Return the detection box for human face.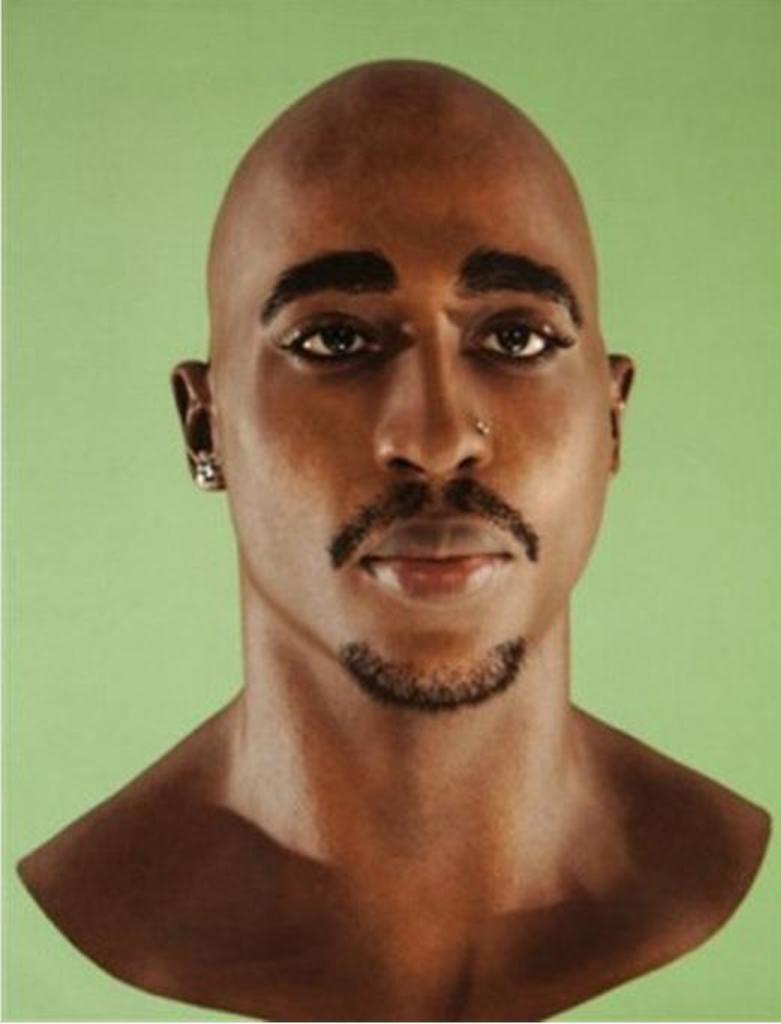
<box>216,61,613,711</box>.
